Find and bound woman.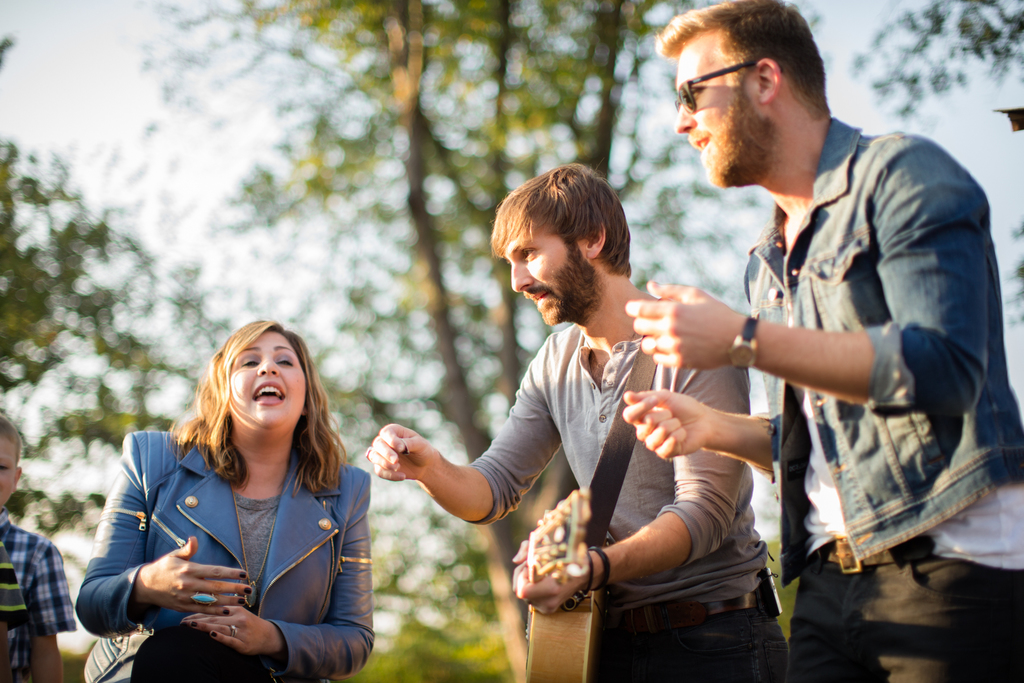
Bound: [x1=91, y1=309, x2=376, y2=682].
